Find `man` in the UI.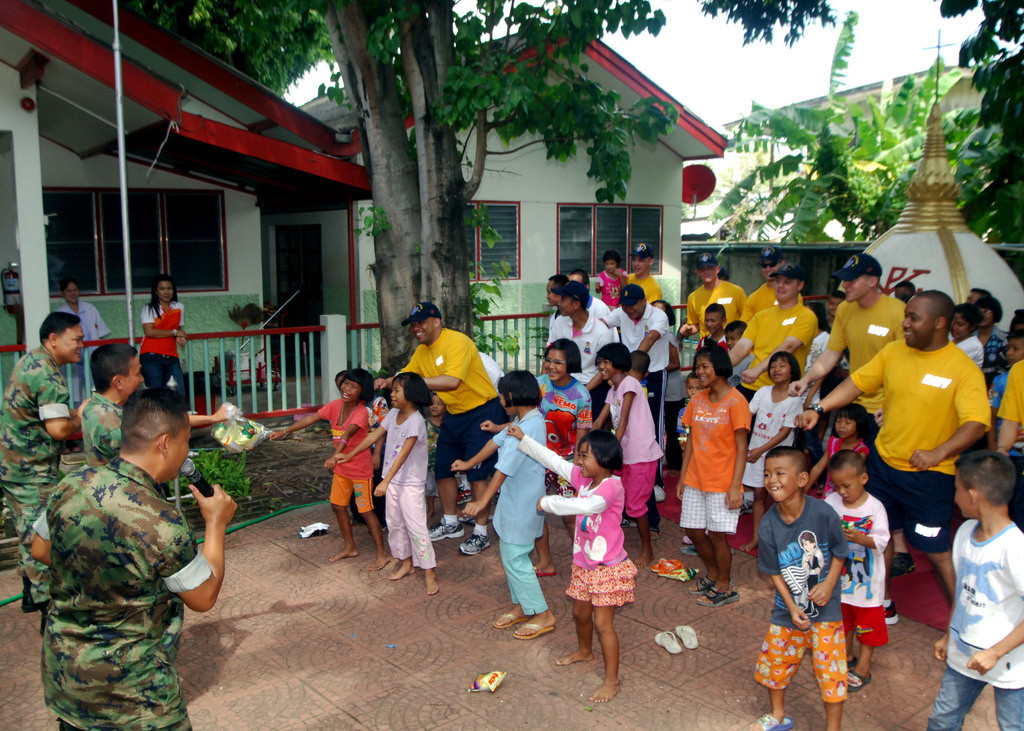
UI element at bbox=(544, 276, 596, 366).
